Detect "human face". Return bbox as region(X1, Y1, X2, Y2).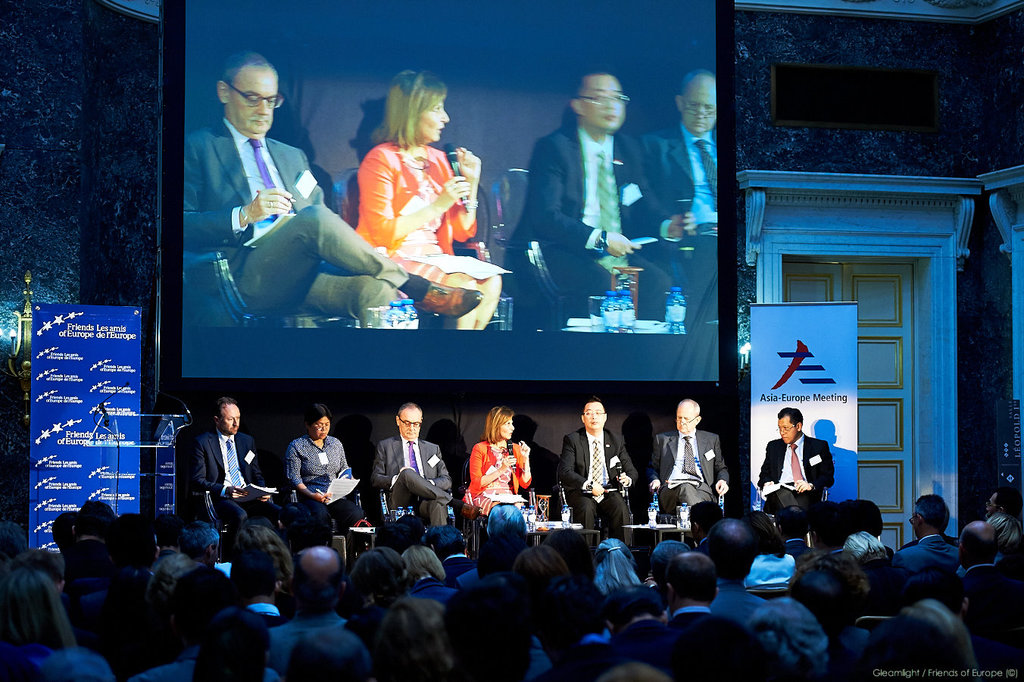
region(222, 403, 239, 433).
